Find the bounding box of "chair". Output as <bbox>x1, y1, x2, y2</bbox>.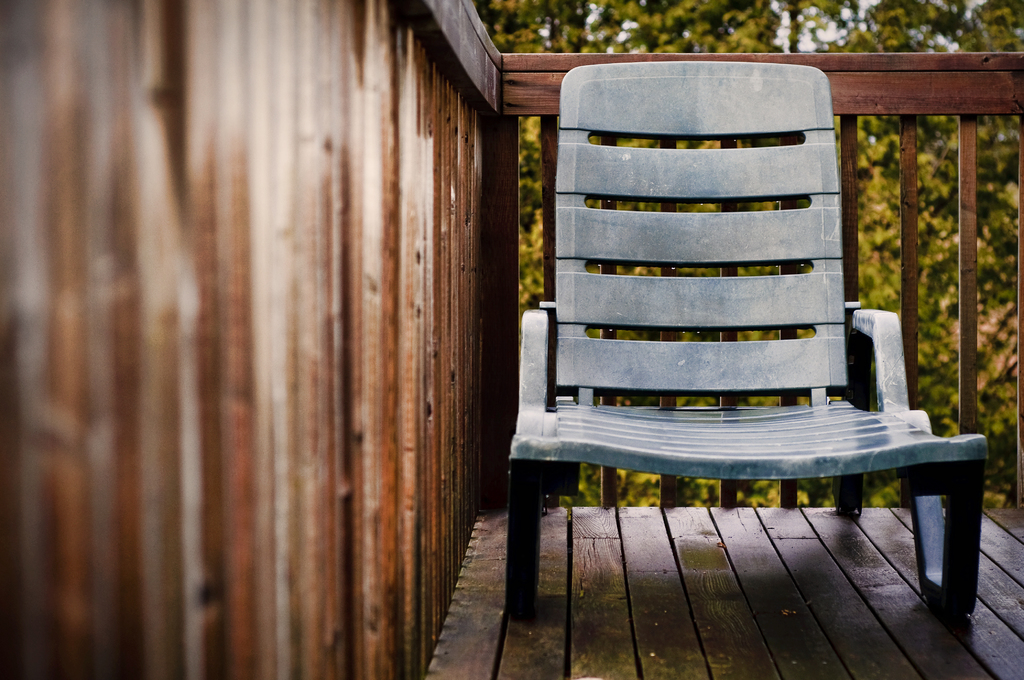
<bbox>443, 88, 929, 629</bbox>.
